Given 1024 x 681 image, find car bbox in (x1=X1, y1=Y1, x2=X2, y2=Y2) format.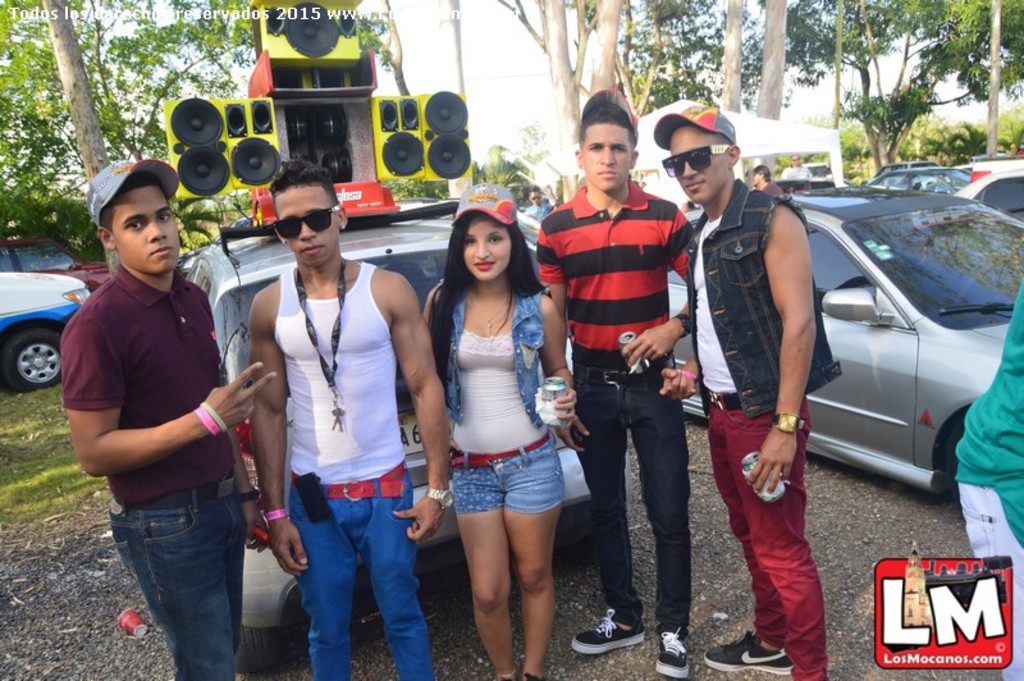
(x1=0, y1=262, x2=90, y2=397).
